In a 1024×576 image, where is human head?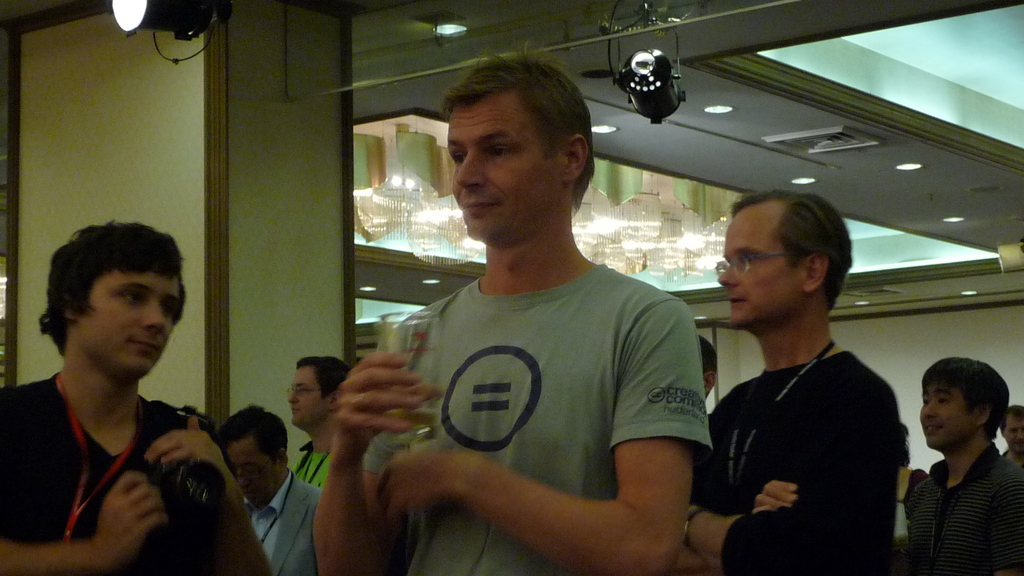
detection(915, 365, 1014, 468).
